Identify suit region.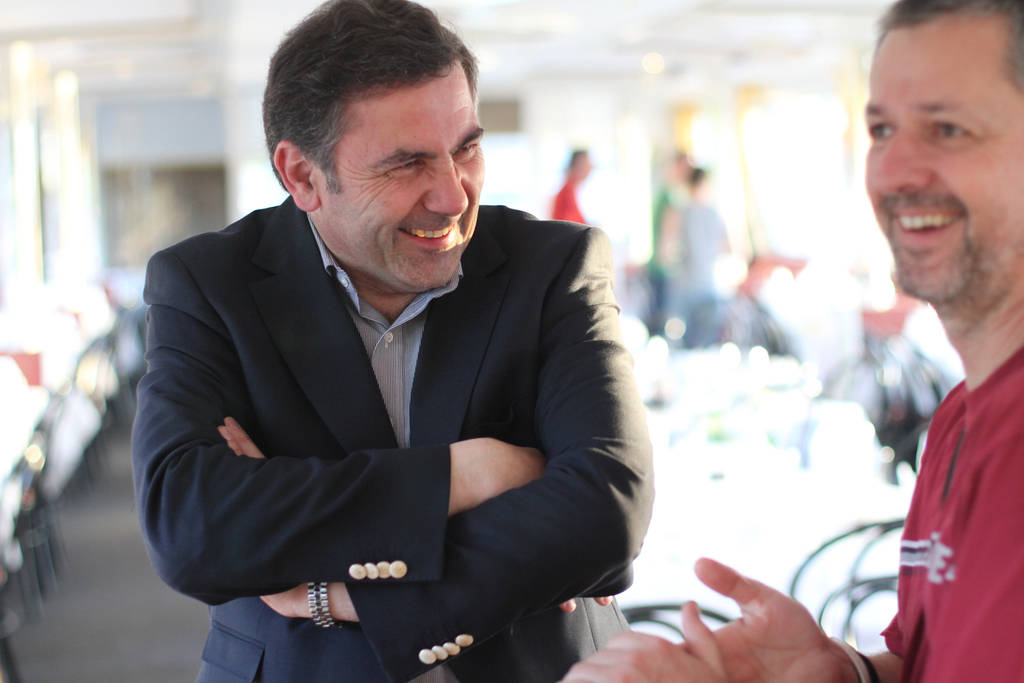
Region: 120,169,649,662.
